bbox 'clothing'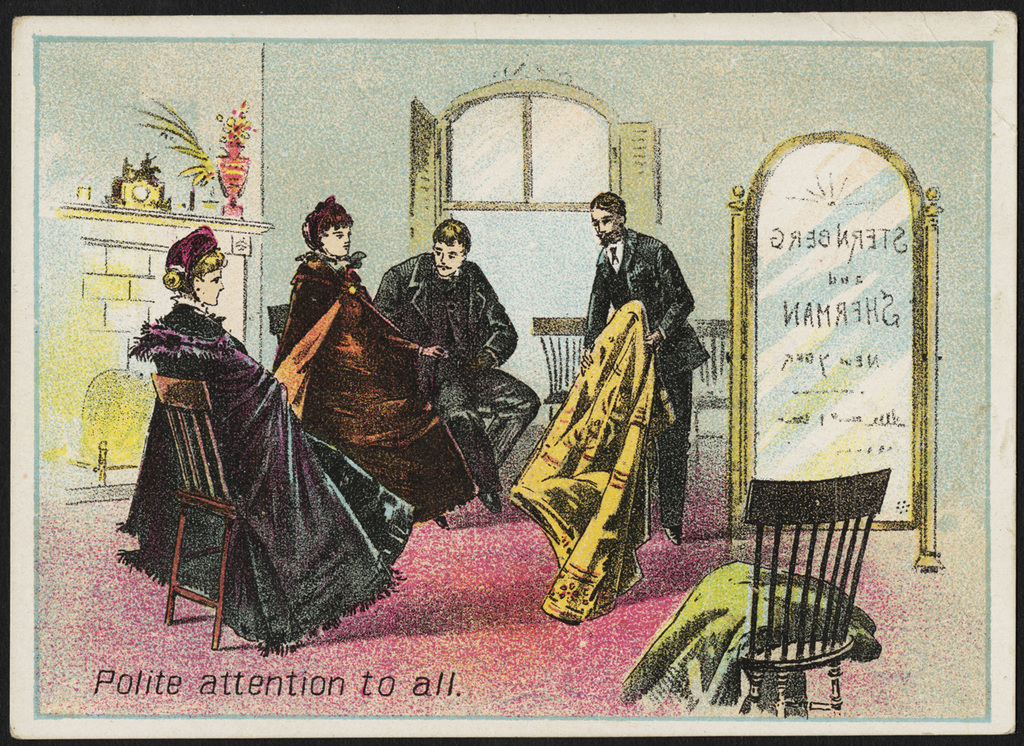
BBox(116, 302, 414, 648)
